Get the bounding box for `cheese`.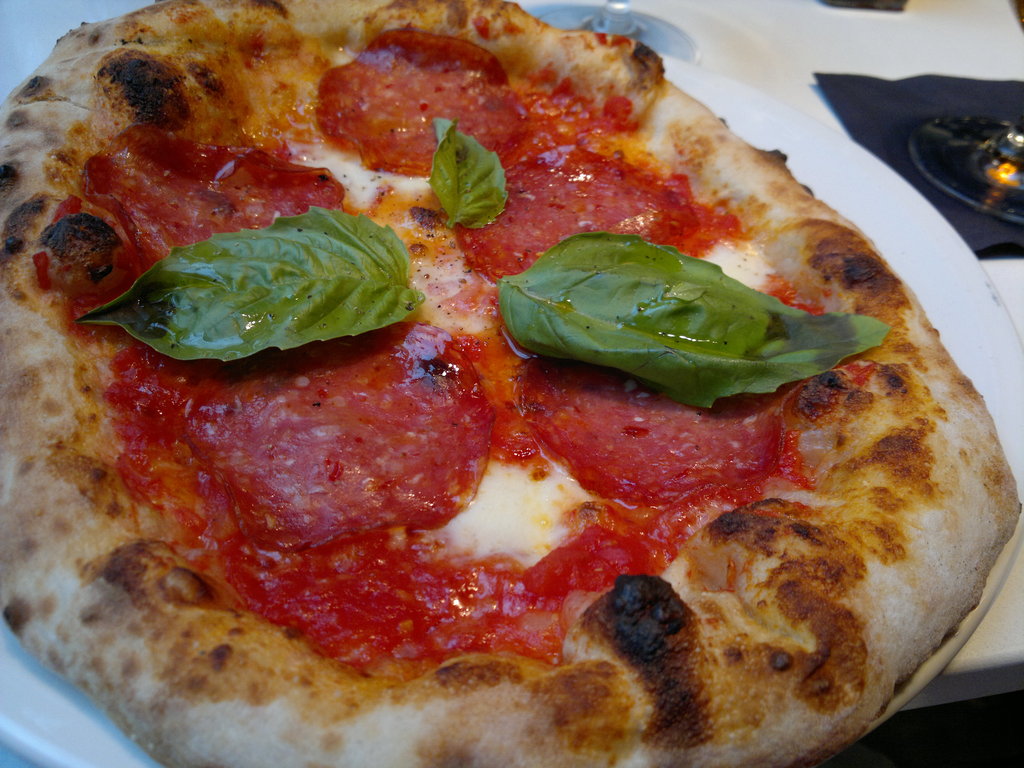
crop(703, 237, 774, 284).
